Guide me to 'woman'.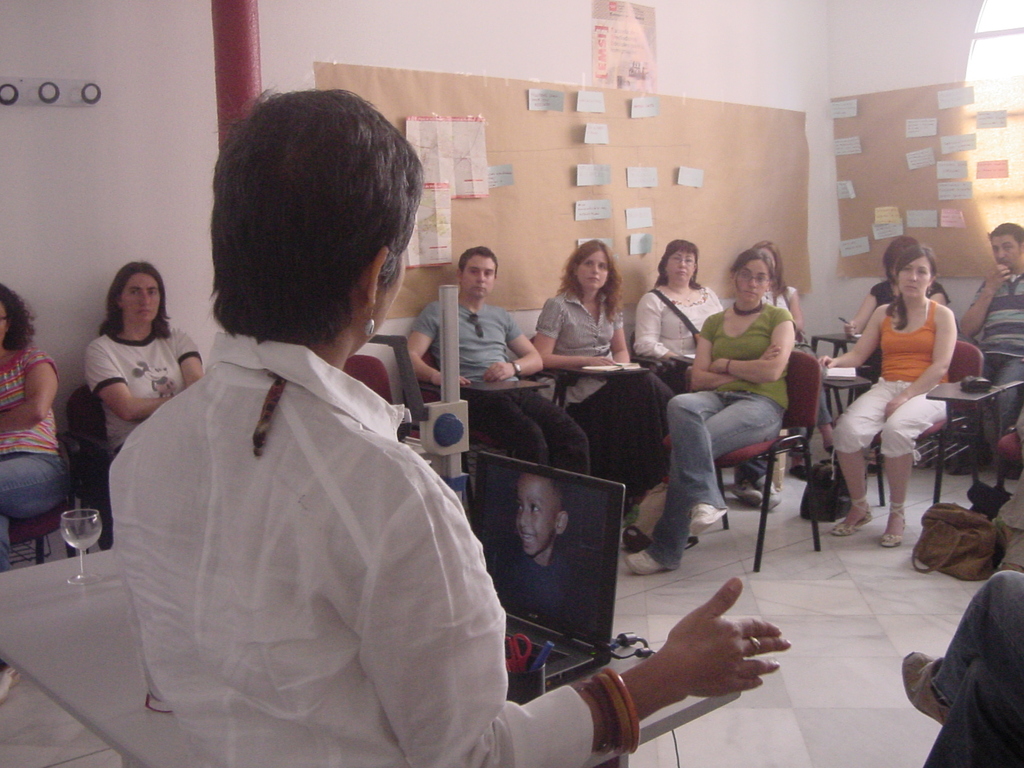
Guidance: 0/285/70/574.
